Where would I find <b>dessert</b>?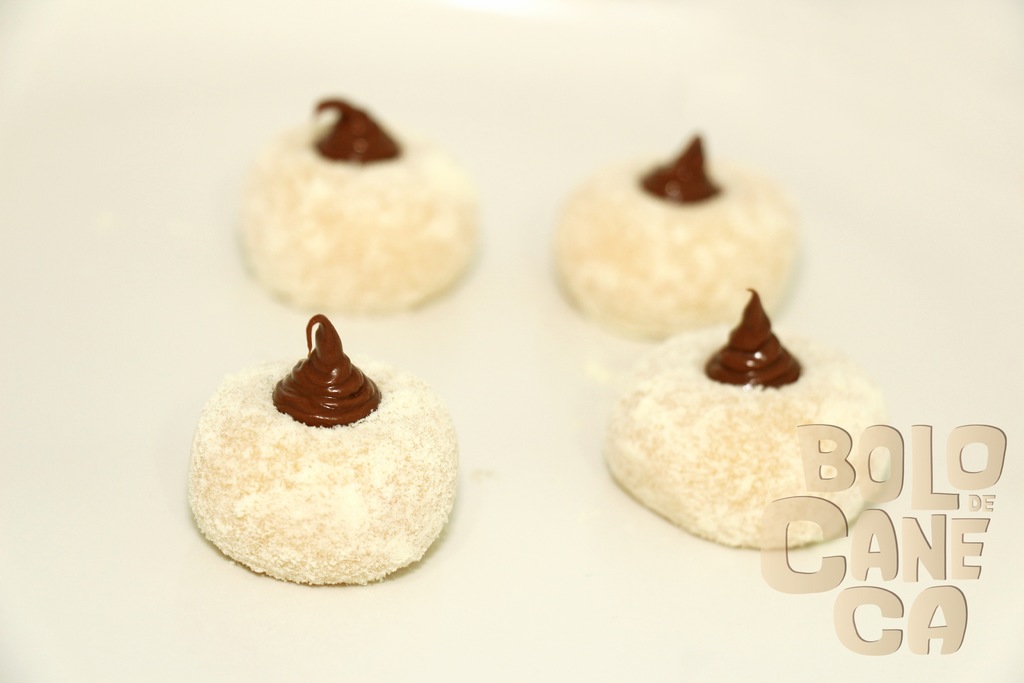
At (598,283,893,551).
